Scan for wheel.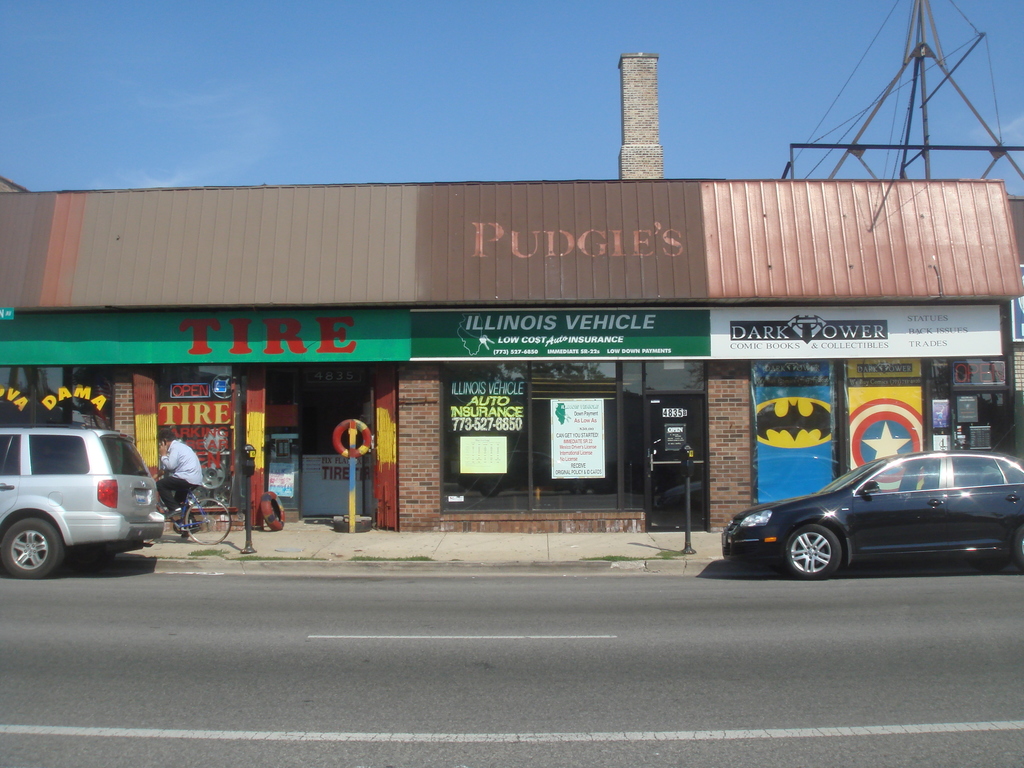
Scan result: 186/500/232/545.
